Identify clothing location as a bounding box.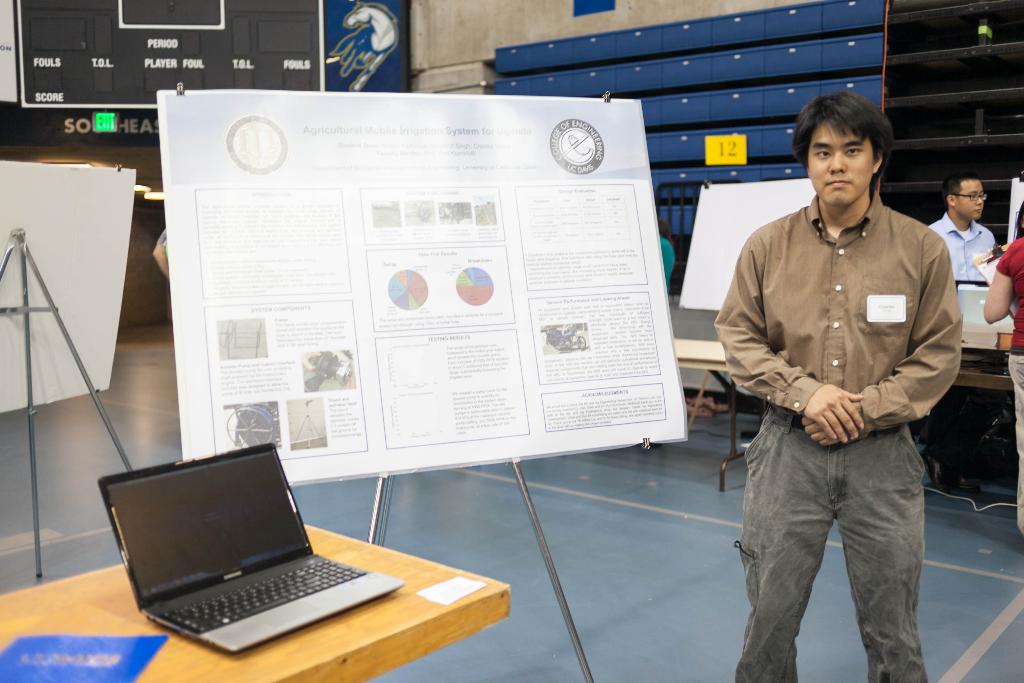
(x1=735, y1=217, x2=959, y2=664).
